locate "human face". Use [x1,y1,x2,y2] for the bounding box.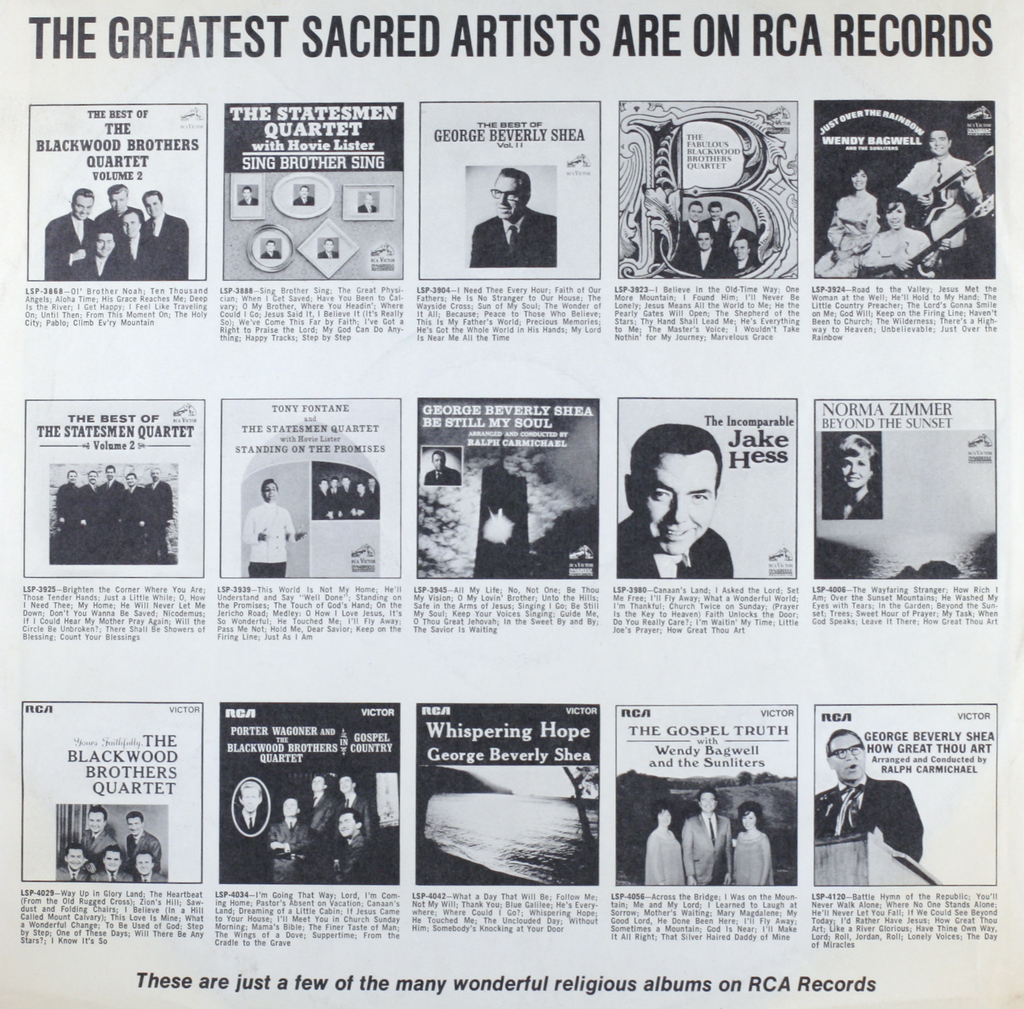
[125,816,143,834].
